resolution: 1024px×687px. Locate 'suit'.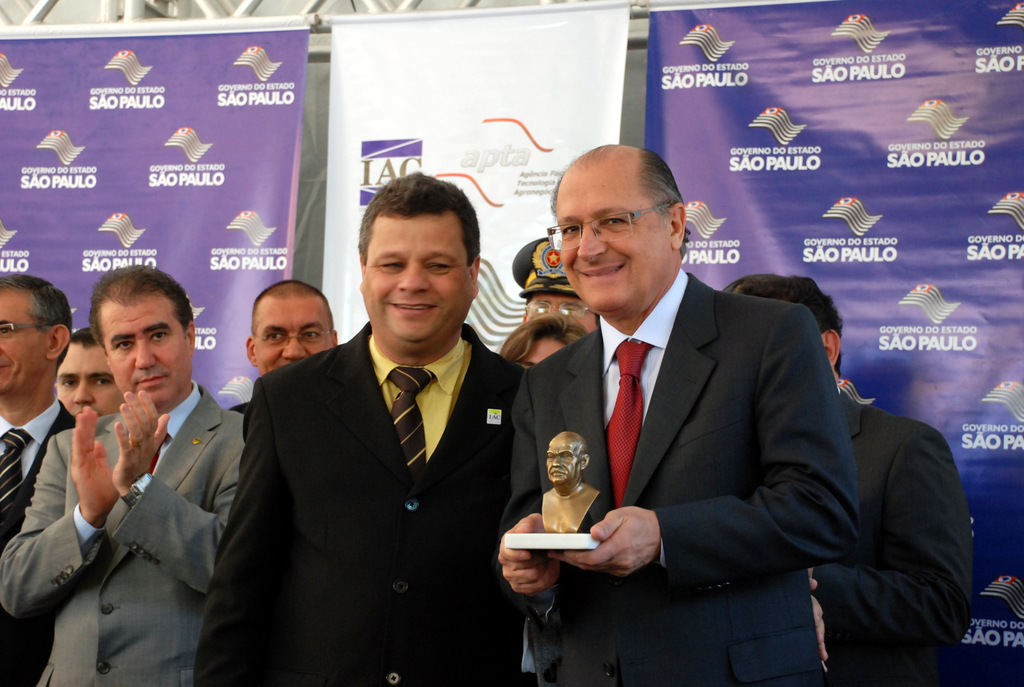
Rect(213, 227, 530, 679).
